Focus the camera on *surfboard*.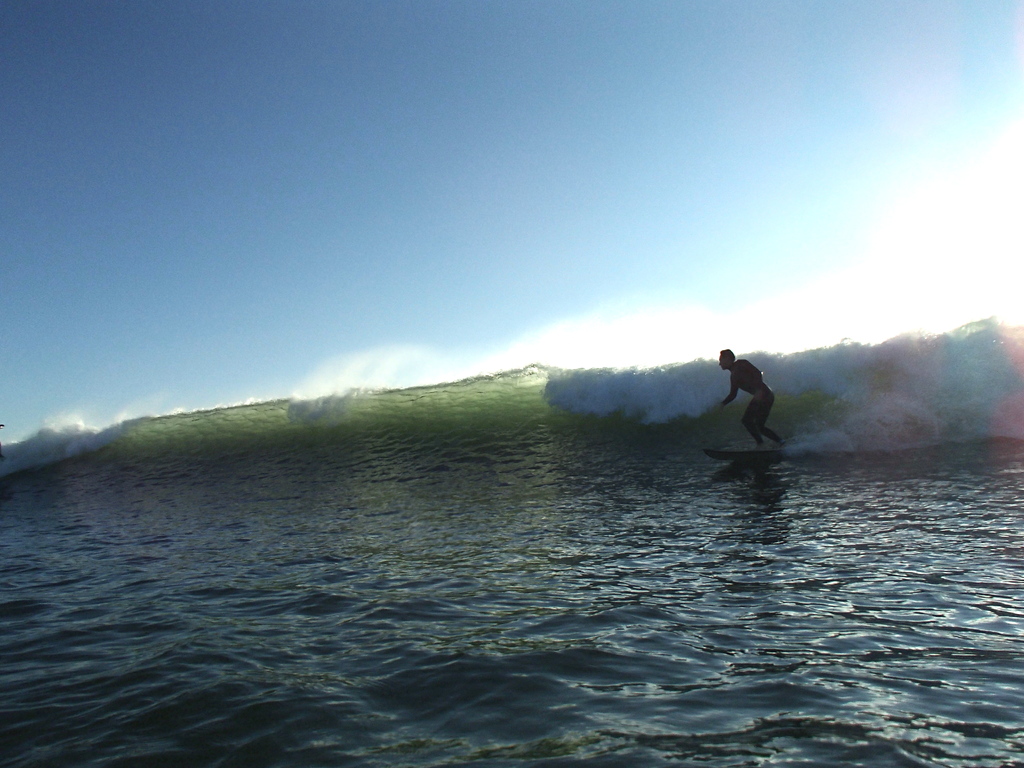
Focus region: (x1=703, y1=448, x2=801, y2=460).
